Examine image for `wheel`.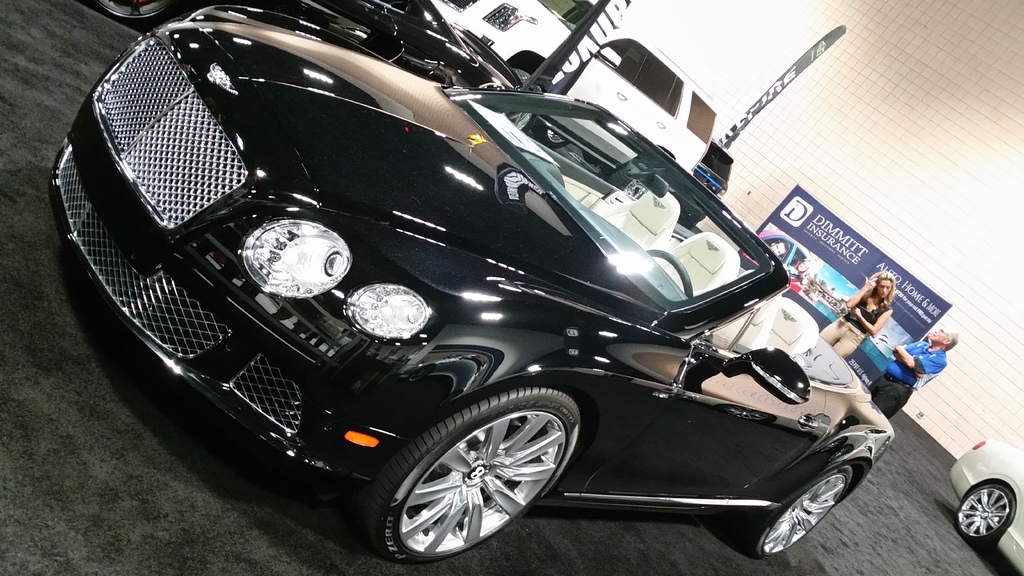
Examination result: box(724, 466, 852, 562).
